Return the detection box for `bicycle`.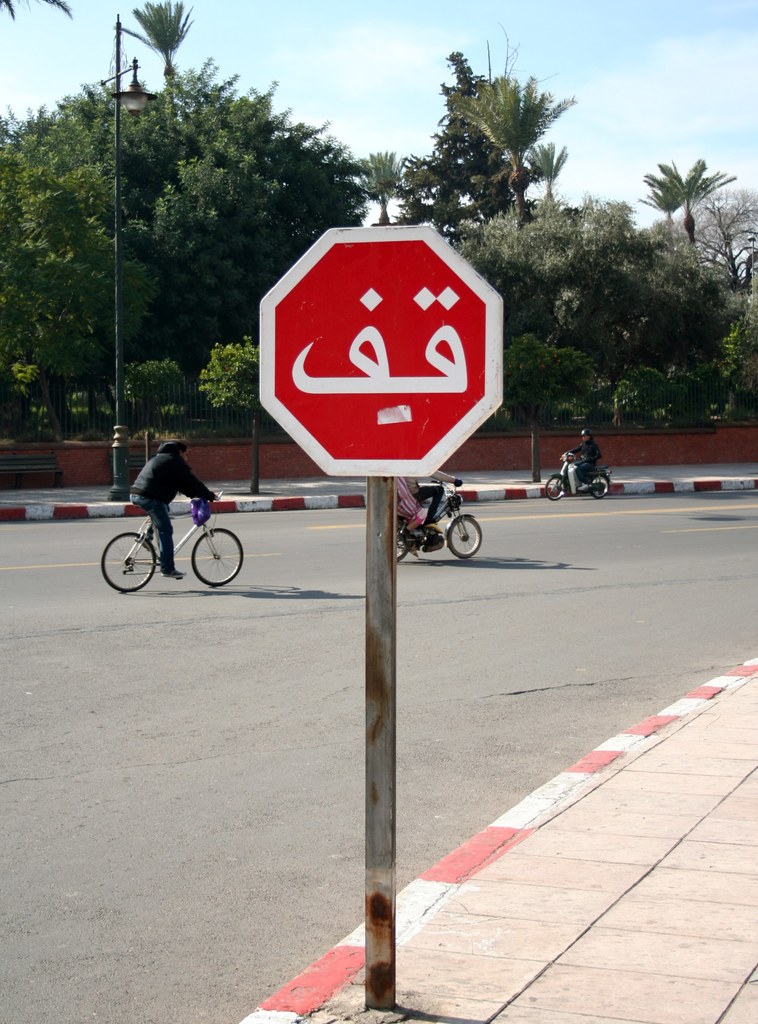
99,491,245,593.
